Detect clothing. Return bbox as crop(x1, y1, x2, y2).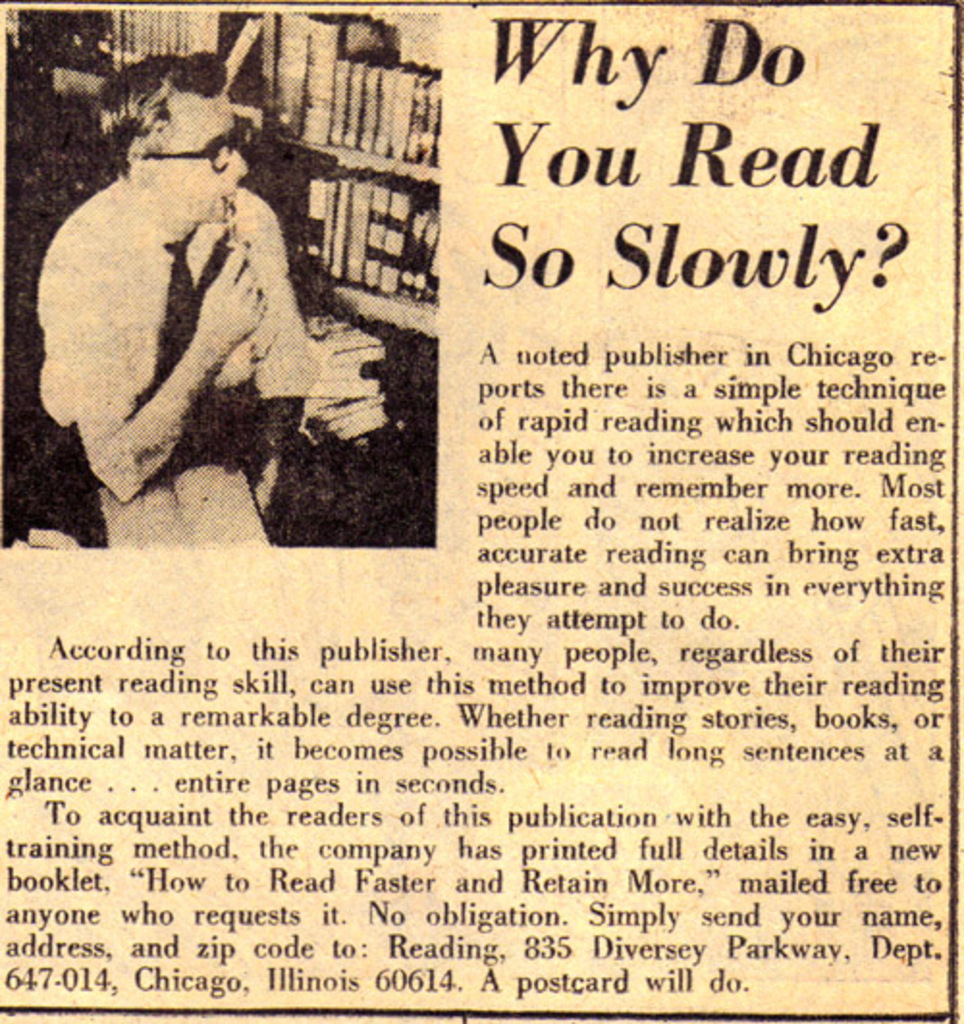
crop(27, 183, 312, 559).
